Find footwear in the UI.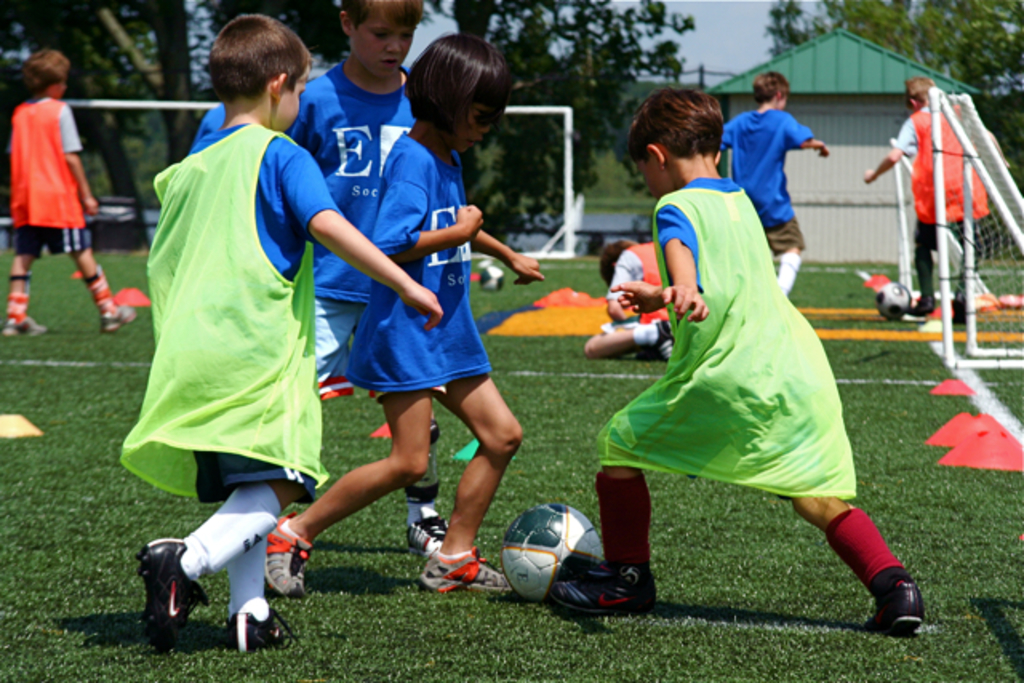
UI element at bbox=(550, 557, 658, 622).
